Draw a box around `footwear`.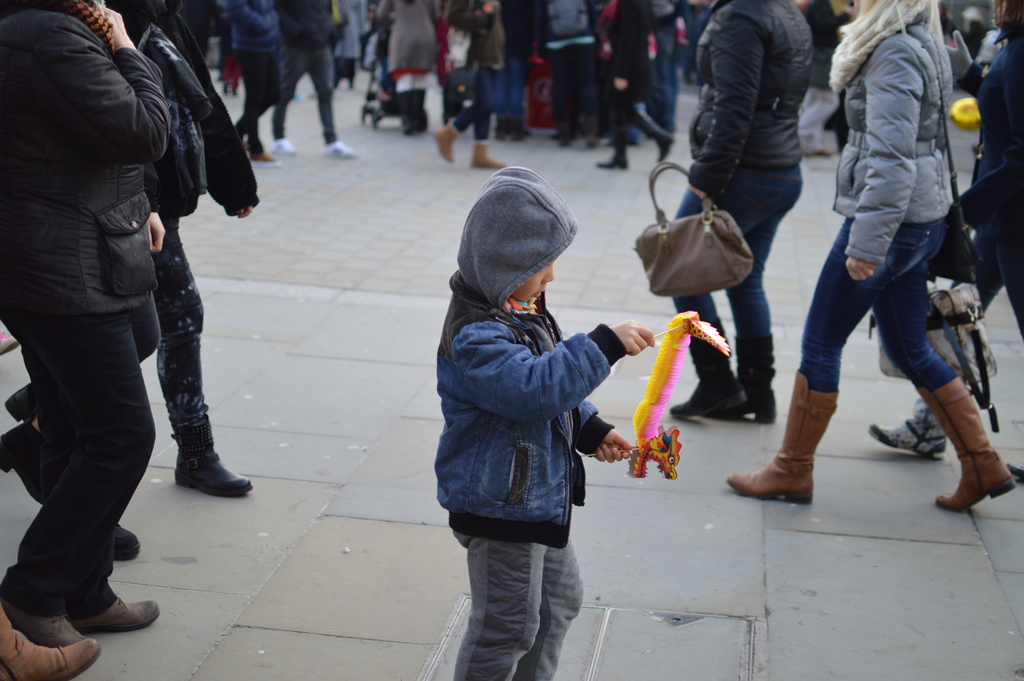
(left=77, top=592, right=176, bottom=636).
